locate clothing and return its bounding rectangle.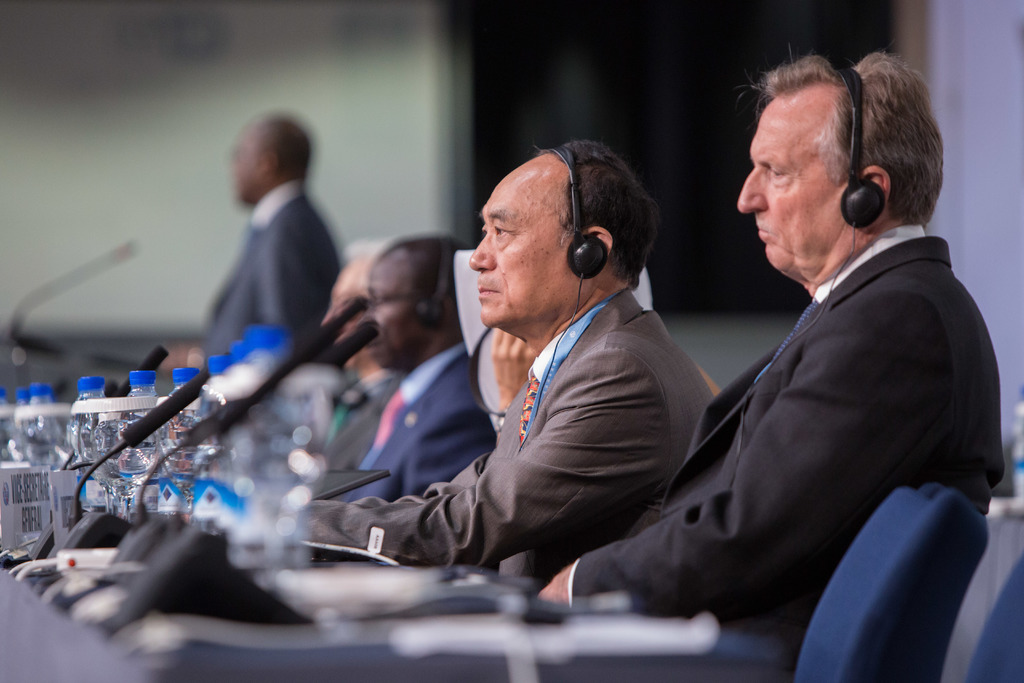
Rect(204, 177, 333, 377).
